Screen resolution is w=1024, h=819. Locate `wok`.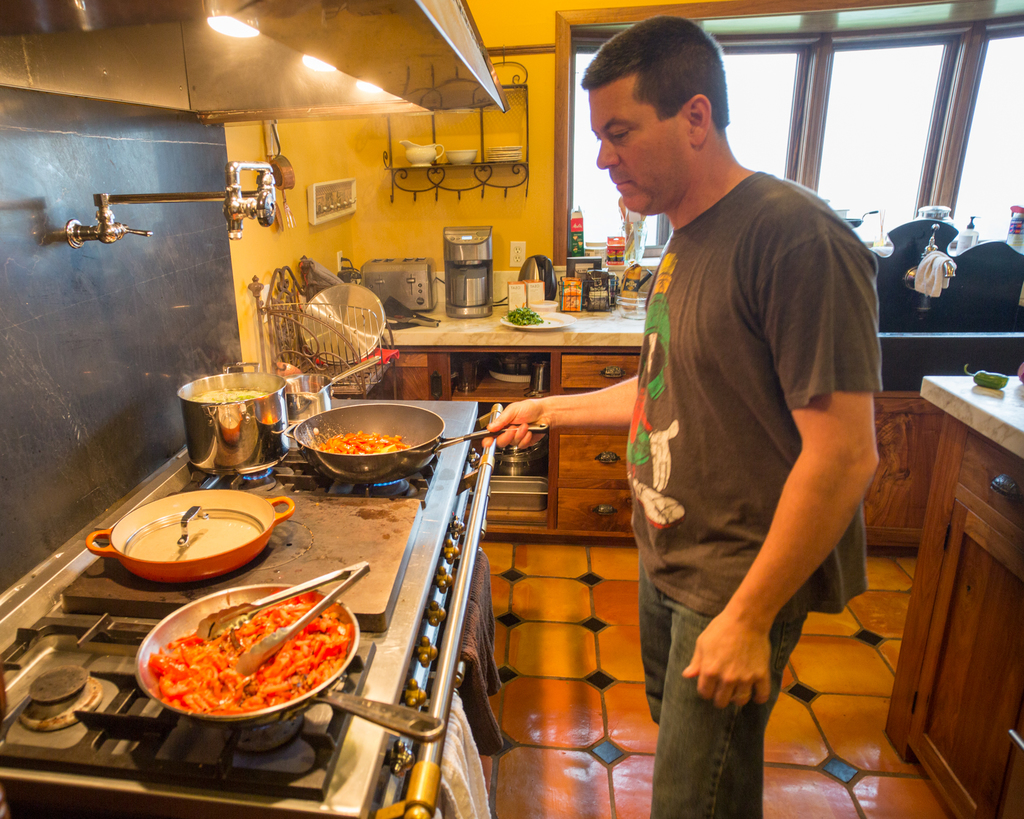
box=[286, 405, 545, 482].
